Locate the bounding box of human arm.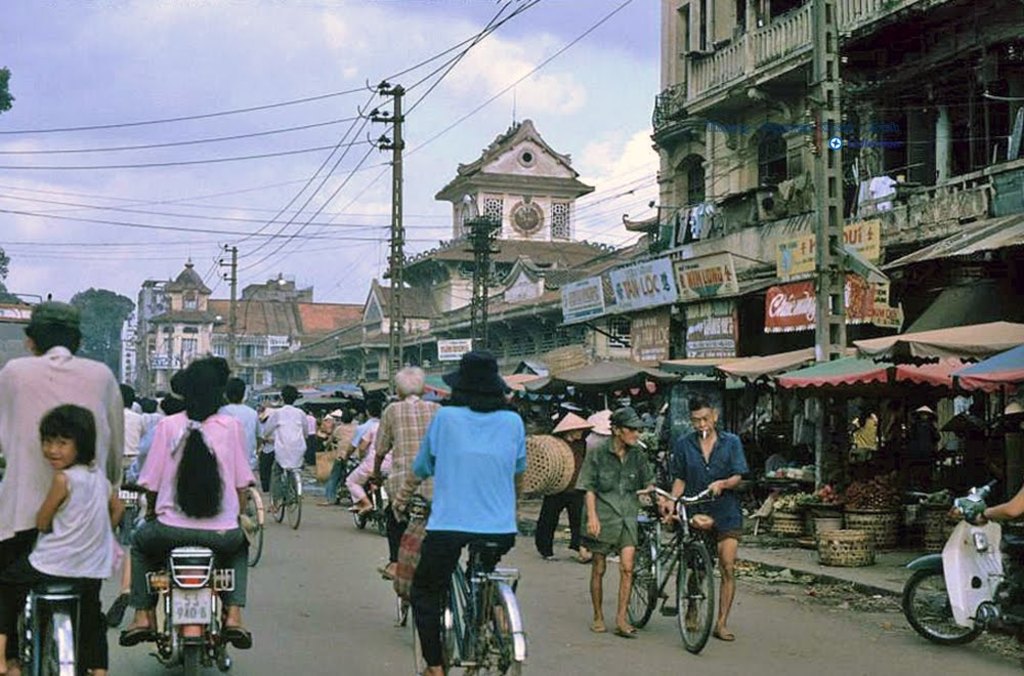
Bounding box: x1=358, y1=423, x2=373, y2=452.
